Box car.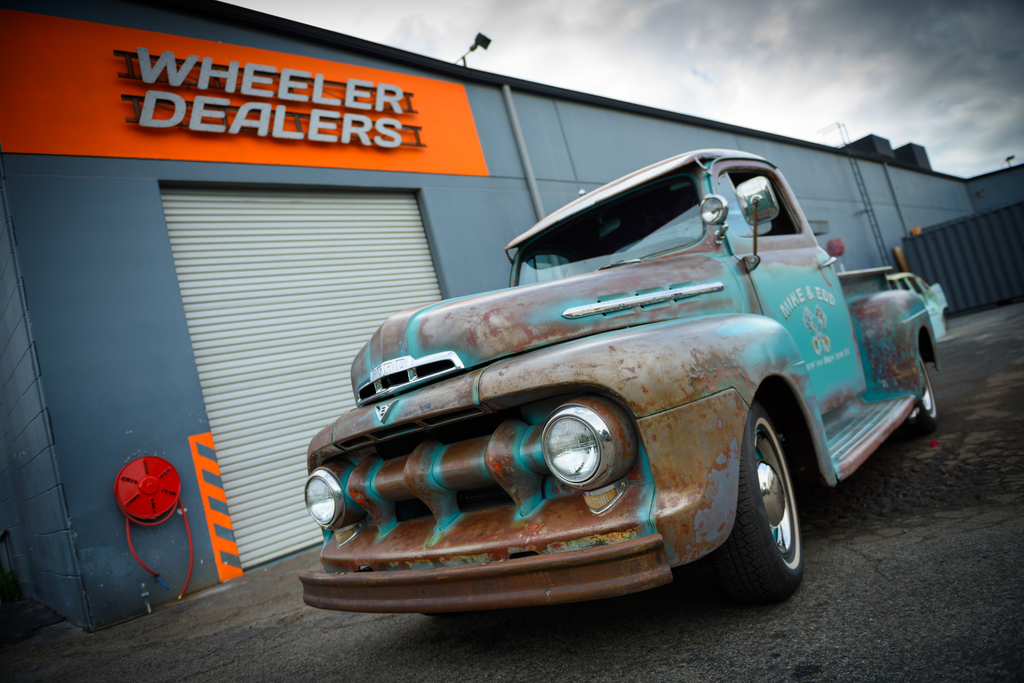
x1=298, y1=150, x2=936, y2=603.
